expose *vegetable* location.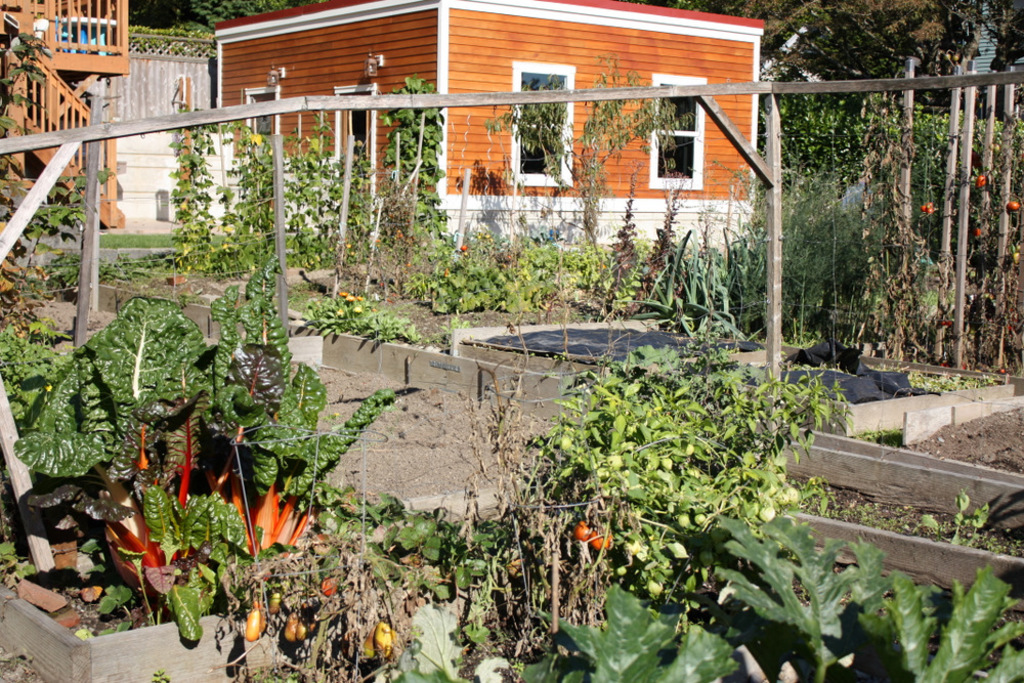
Exposed at <region>286, 617, 296, 641</region>.
